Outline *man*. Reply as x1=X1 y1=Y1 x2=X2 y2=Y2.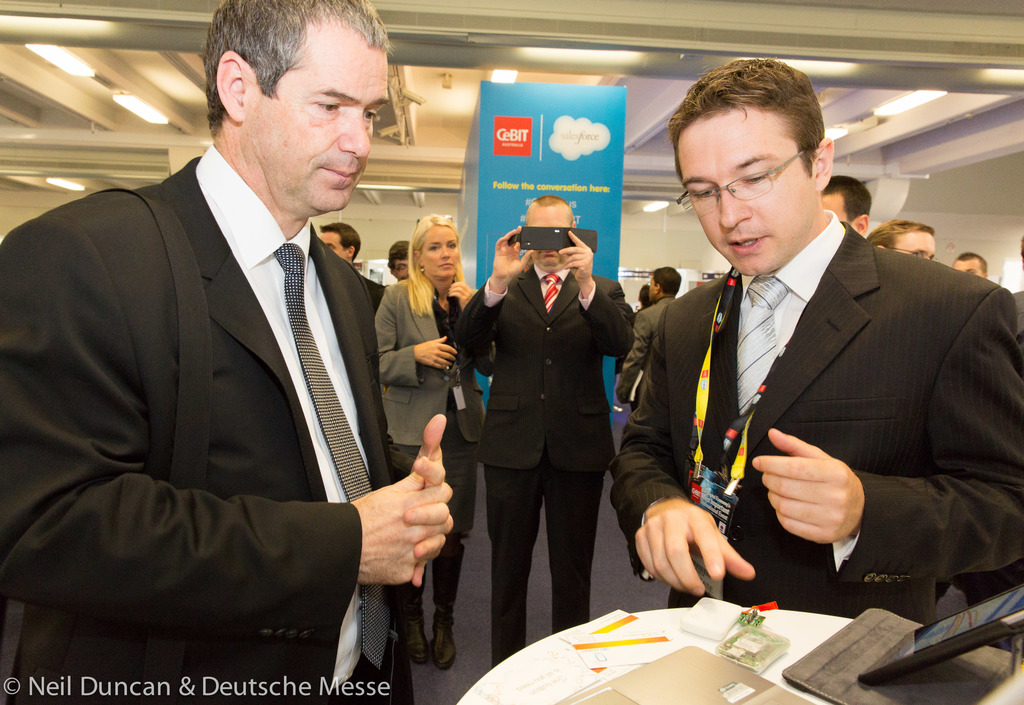
x1=459 y1=191 x2=640 y2=669.
